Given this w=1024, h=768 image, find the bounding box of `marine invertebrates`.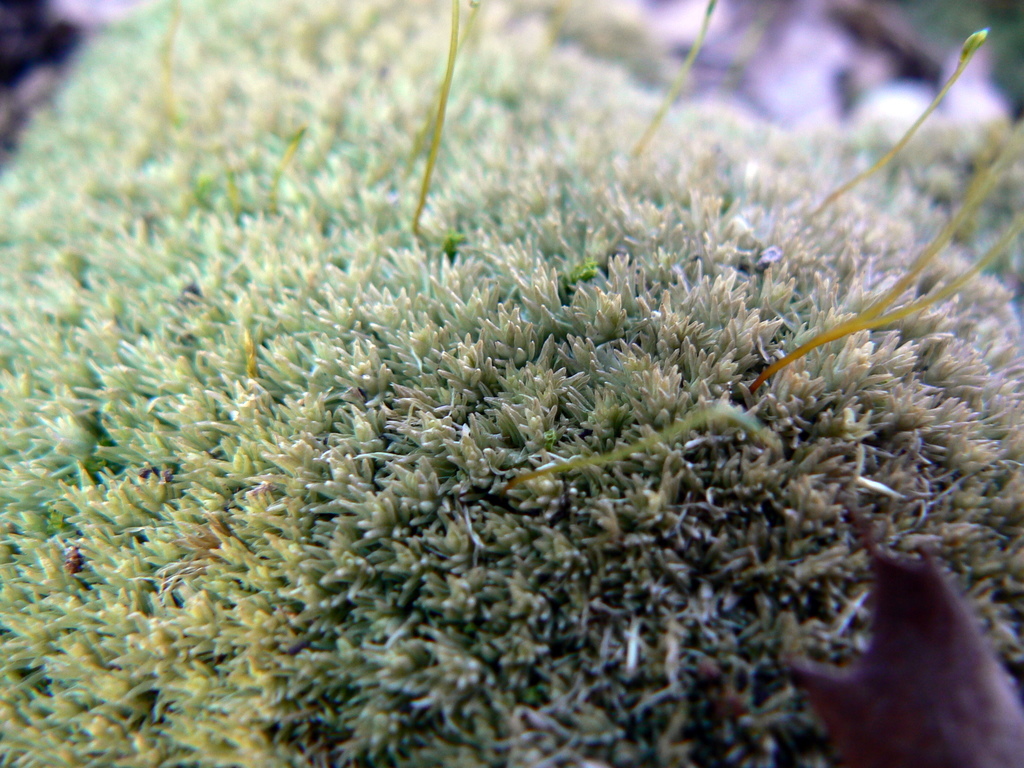
locate(740, 183, 1000, 584).
